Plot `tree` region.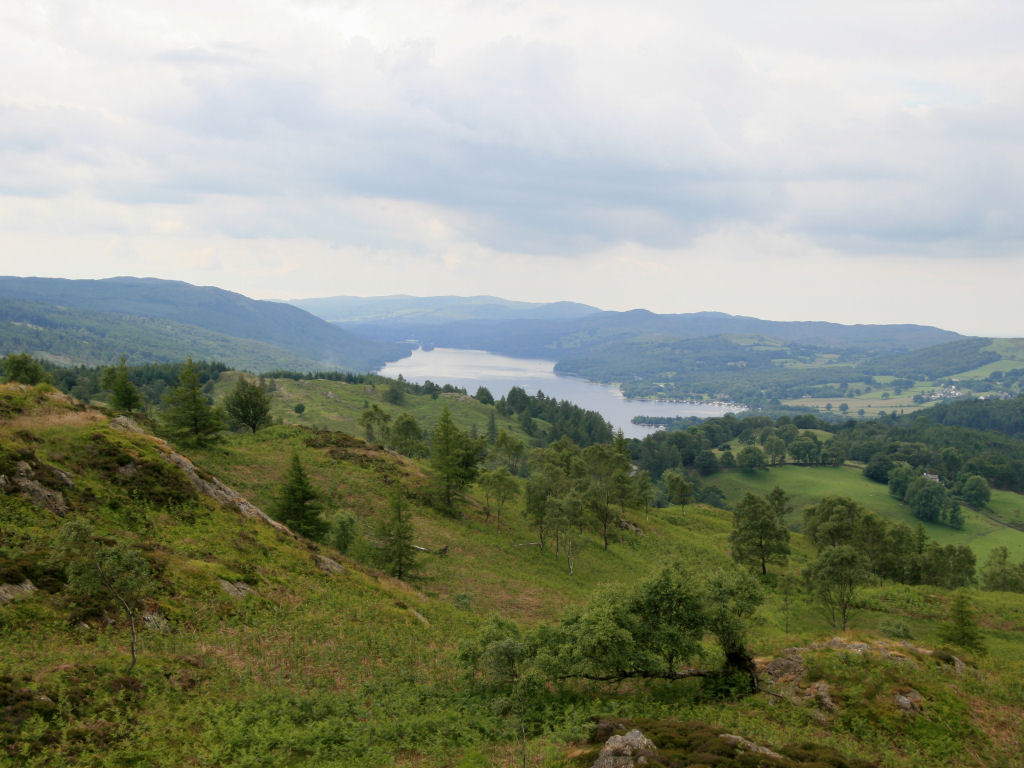
Plotted at detection(369, 488, 426, 589).
